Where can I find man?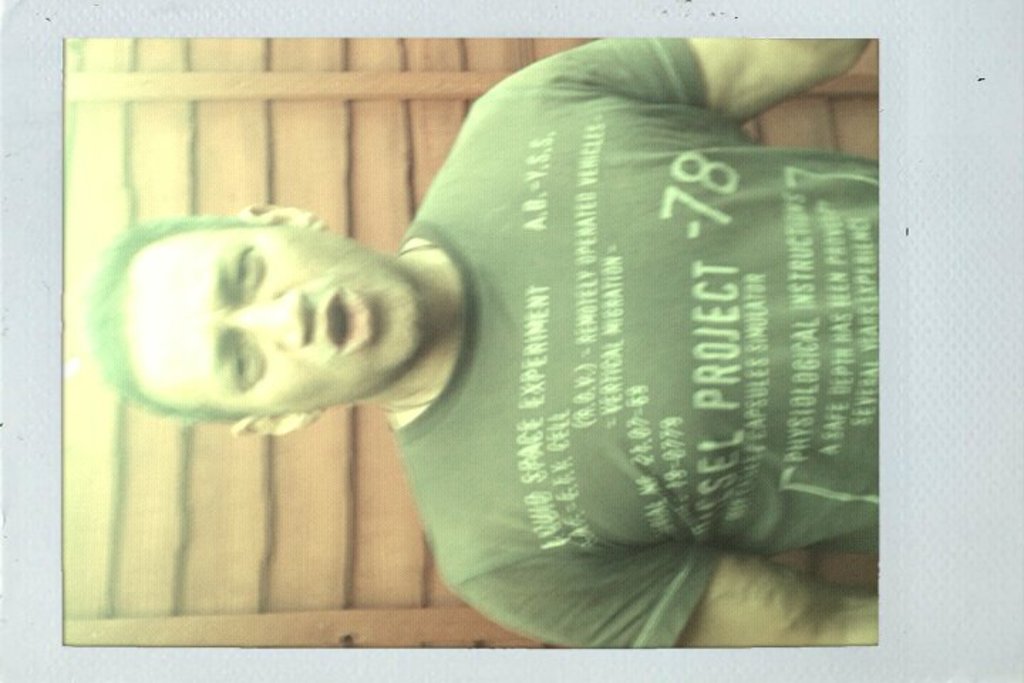
You can find it at [x1=64, y1=3, x2=934, y2=615].
